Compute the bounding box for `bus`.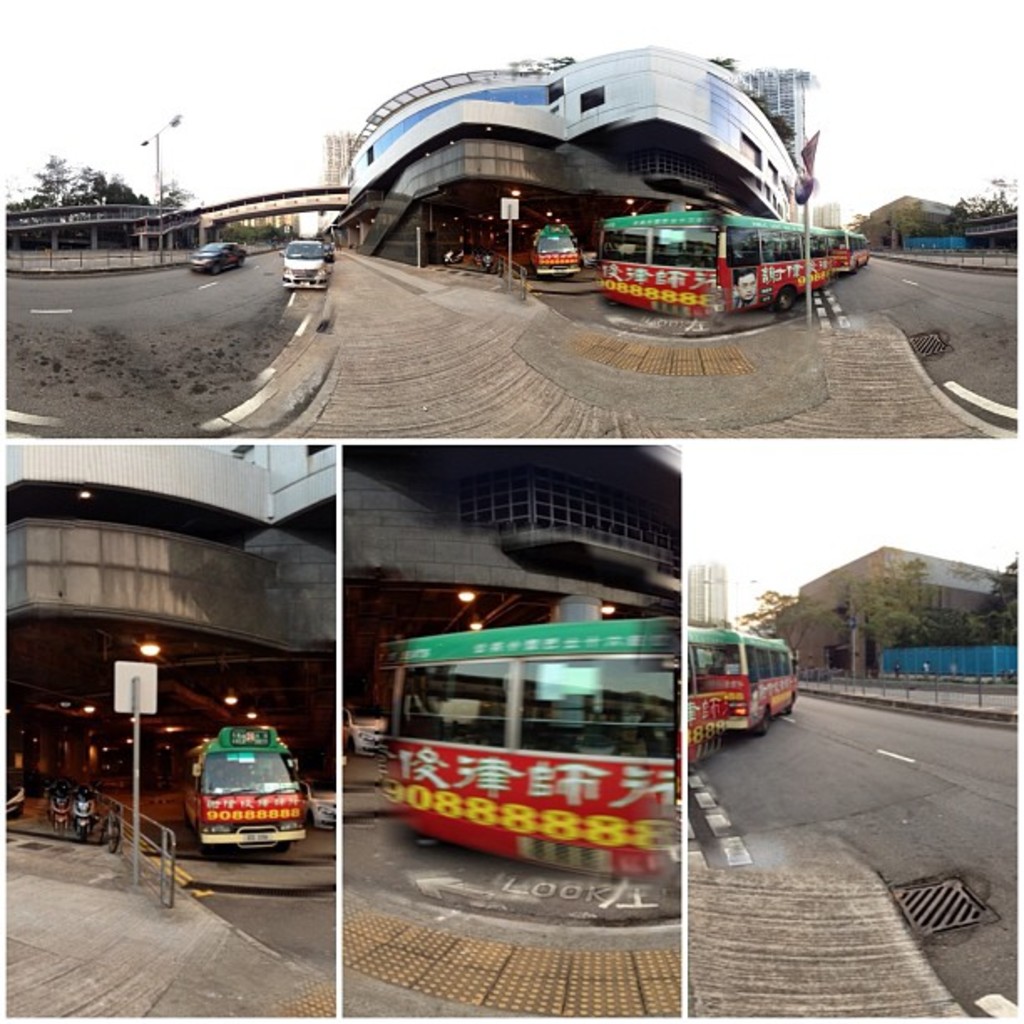
box=[191, 723, 313, 847].
